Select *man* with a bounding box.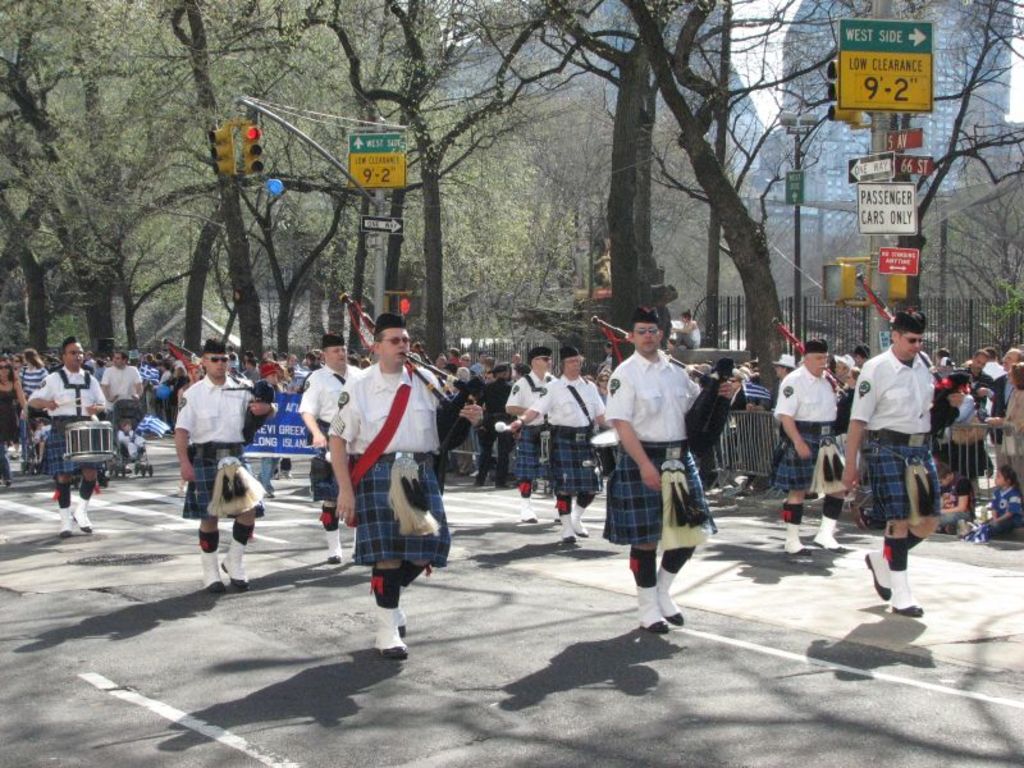
x1=328, y1=314, x2=489, y2=659.
